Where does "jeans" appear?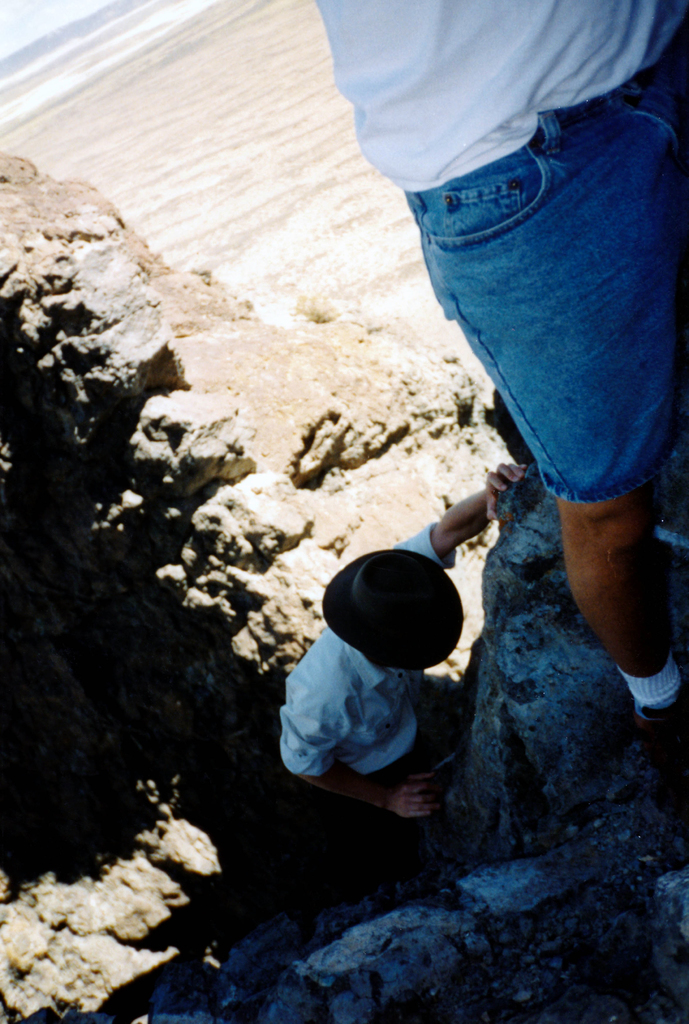
Appears at 378,98,664,526.
